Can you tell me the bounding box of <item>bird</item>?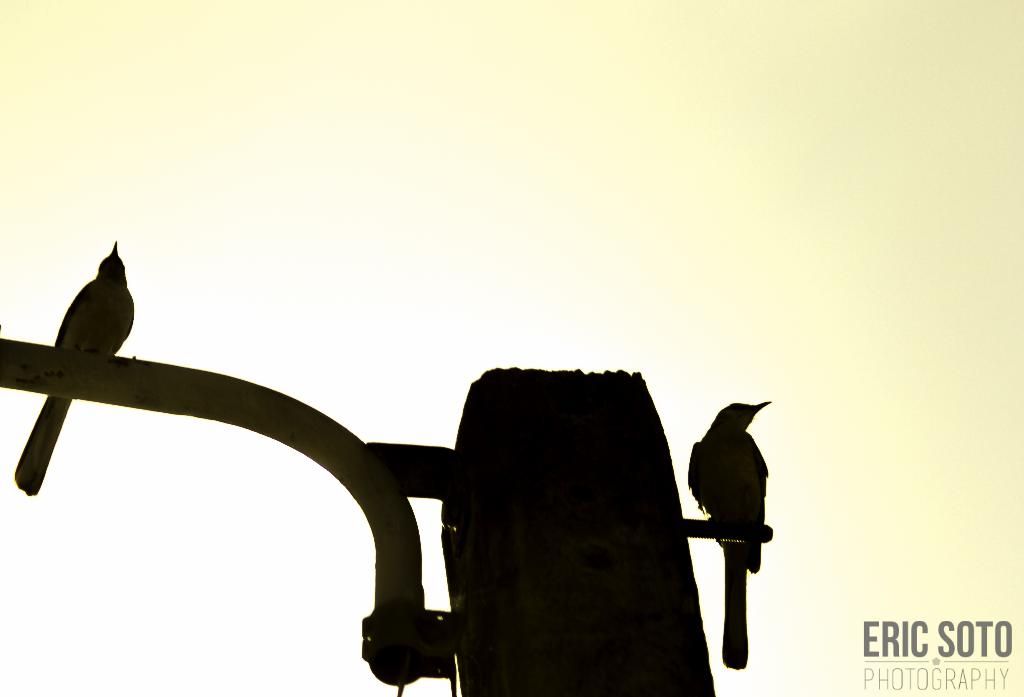
crop(10, 243, 135, 496).
